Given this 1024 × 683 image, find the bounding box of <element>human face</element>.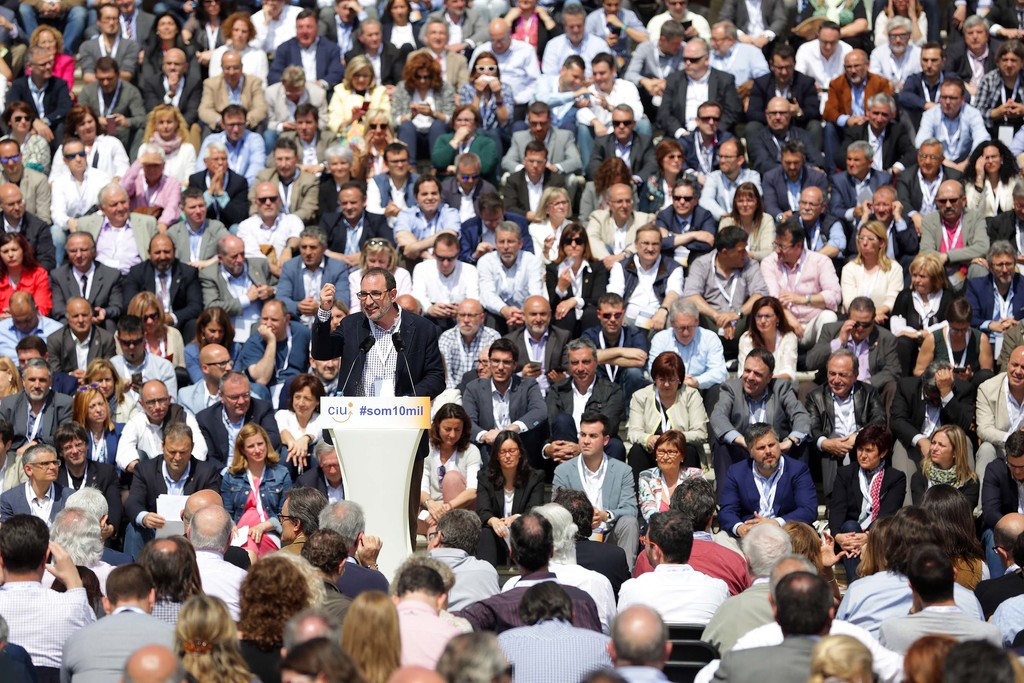
<region>710, 29, 727, 57</region>.
